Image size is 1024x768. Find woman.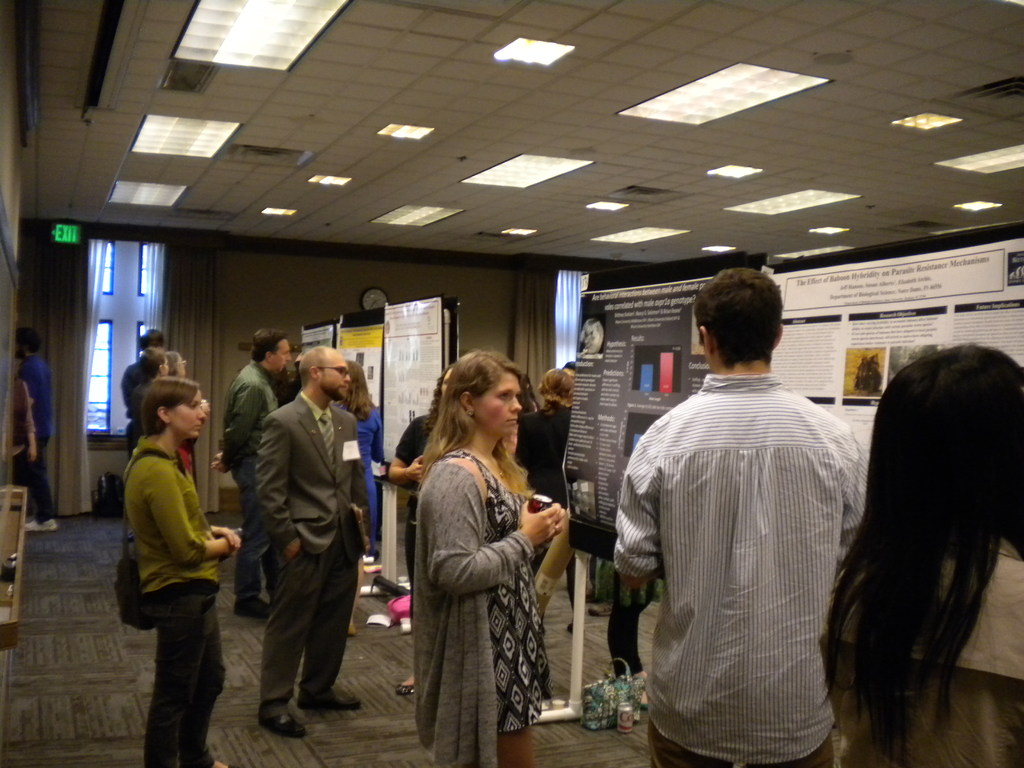
locate(510, 368, 575, 634).
